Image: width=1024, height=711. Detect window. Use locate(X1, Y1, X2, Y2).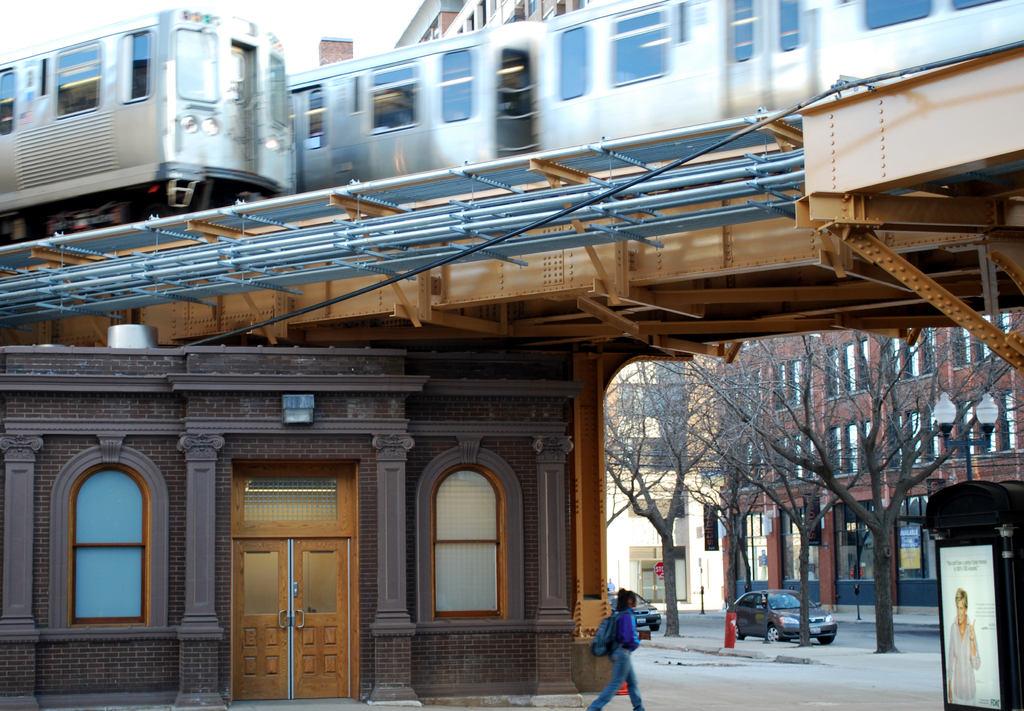
locate(833, 337, 874, 403).
